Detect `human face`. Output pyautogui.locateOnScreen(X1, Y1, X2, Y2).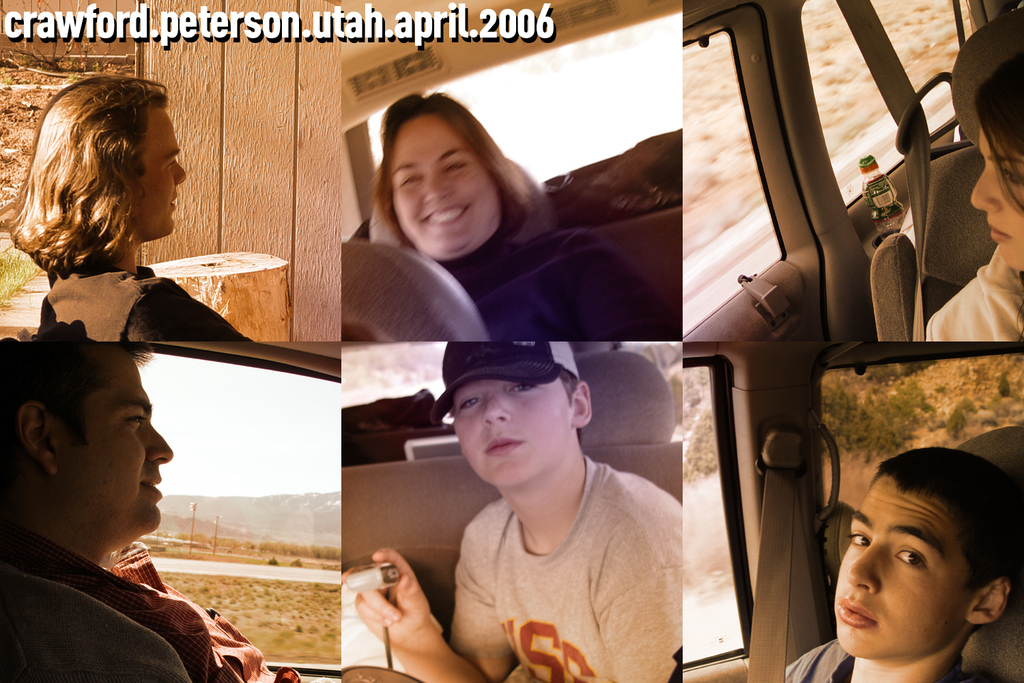
pyautogui.locateOnScreen(388, 115, 497, 261).
